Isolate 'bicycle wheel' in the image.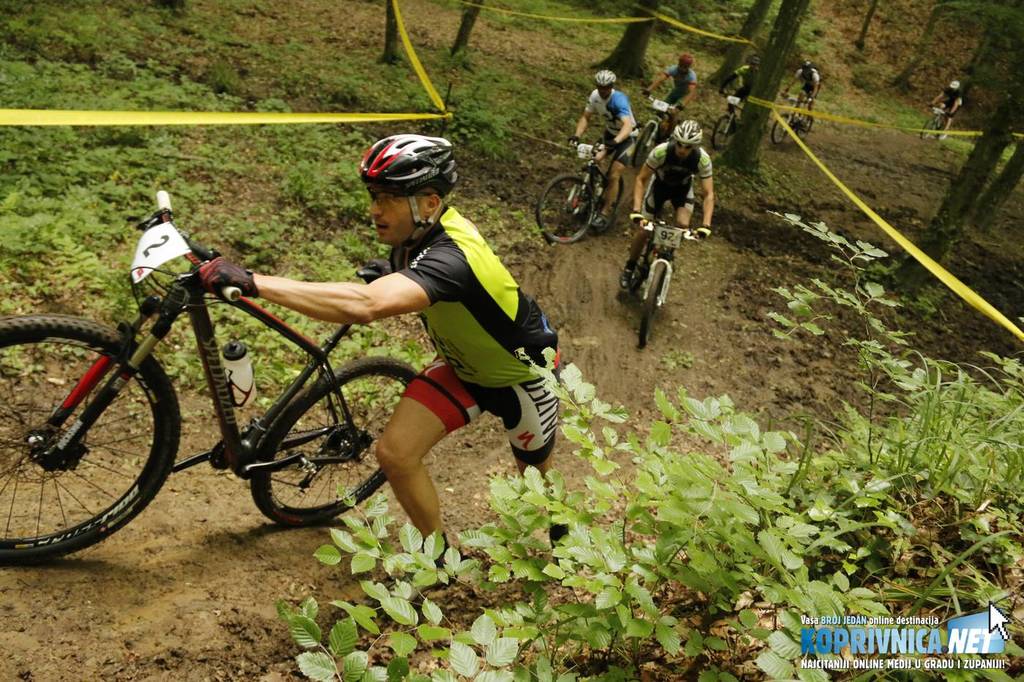
Isolated region: [919,112,938,146].
